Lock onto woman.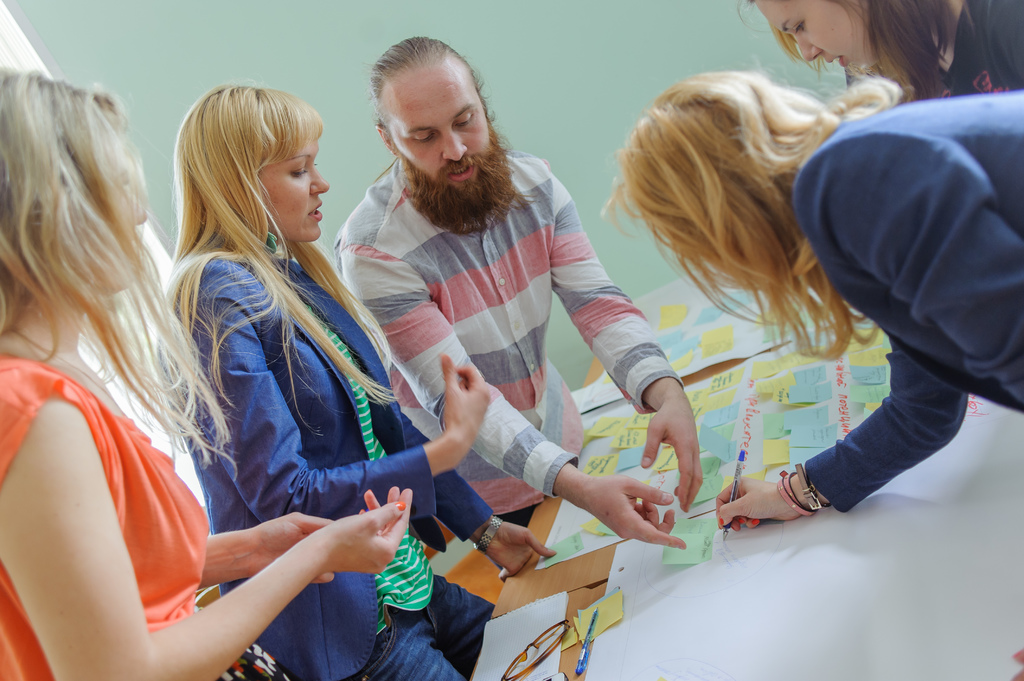
Locked: [x1=737, y1=0, x2=1023, y2=99].
